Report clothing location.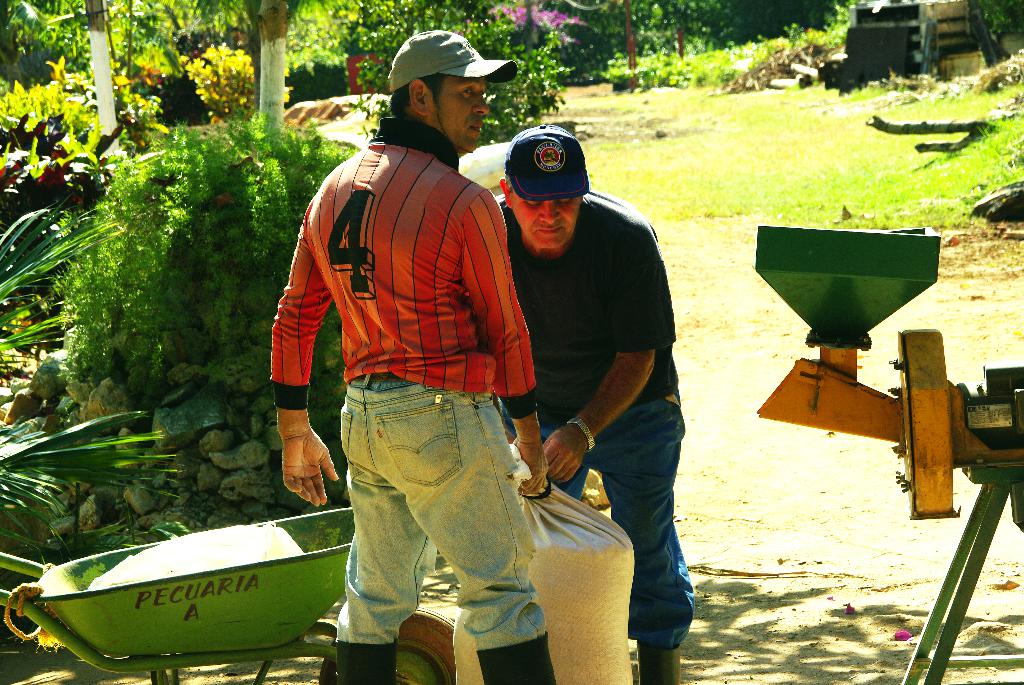
Report: (left=497, top=182, right=691, bottom=650).
